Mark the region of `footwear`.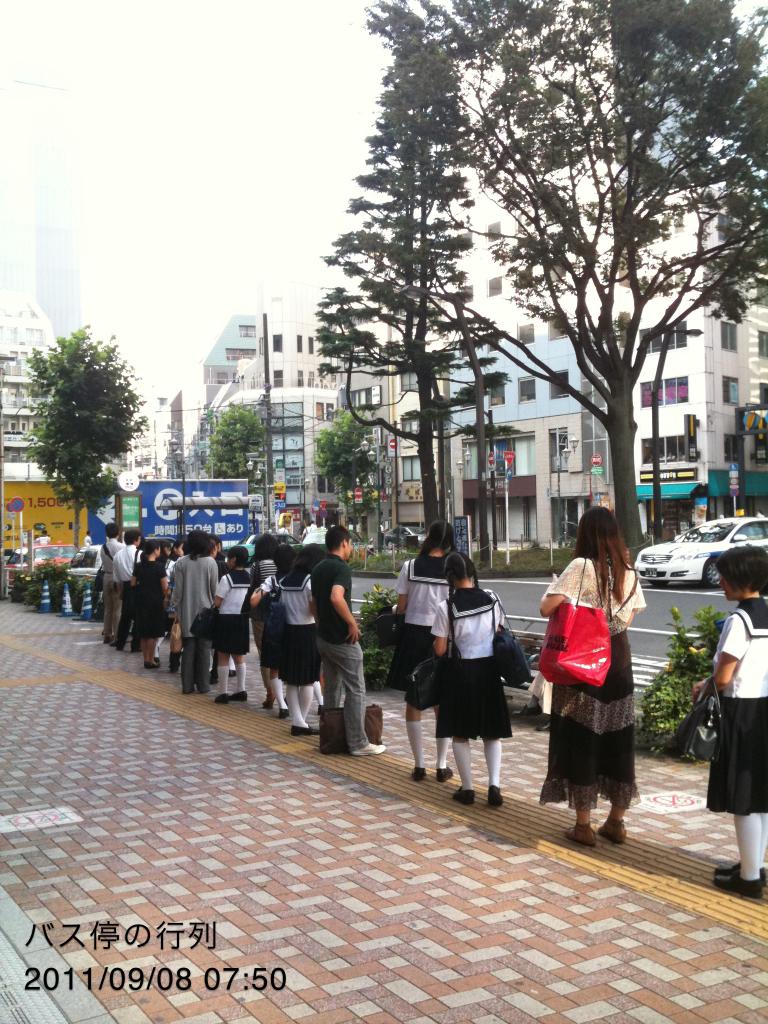
Region: {"x1": 438, "y1": 764, "x2": 449, "y2": 781}.
